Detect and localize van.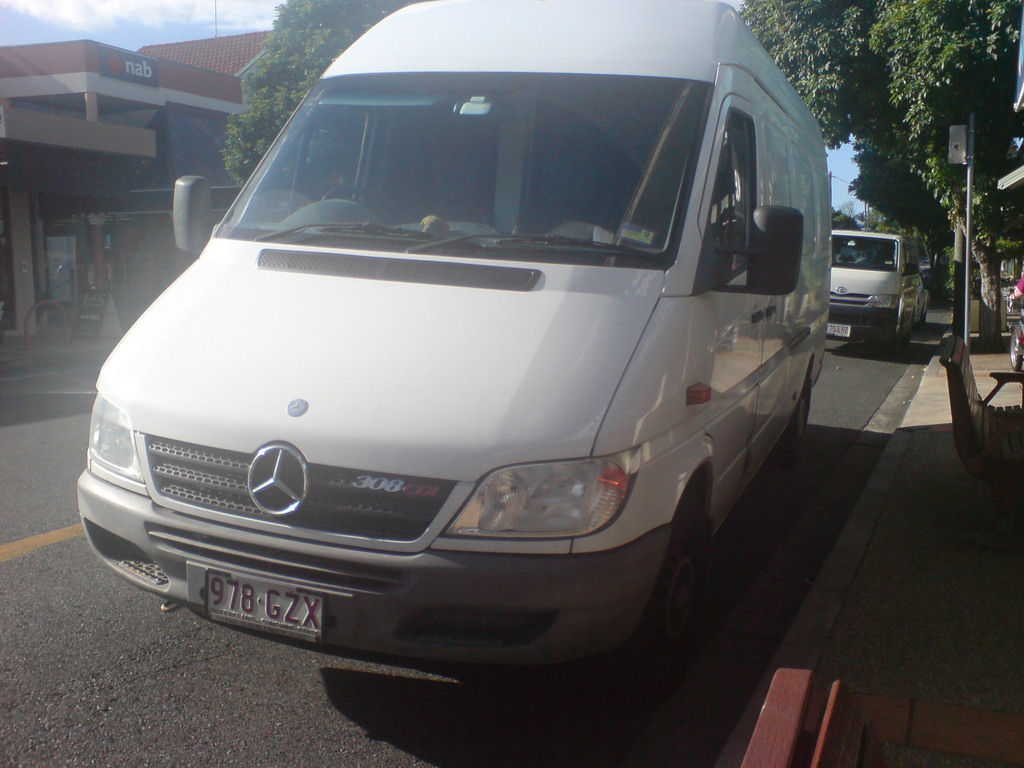
Localized at 79/0/830/667.
